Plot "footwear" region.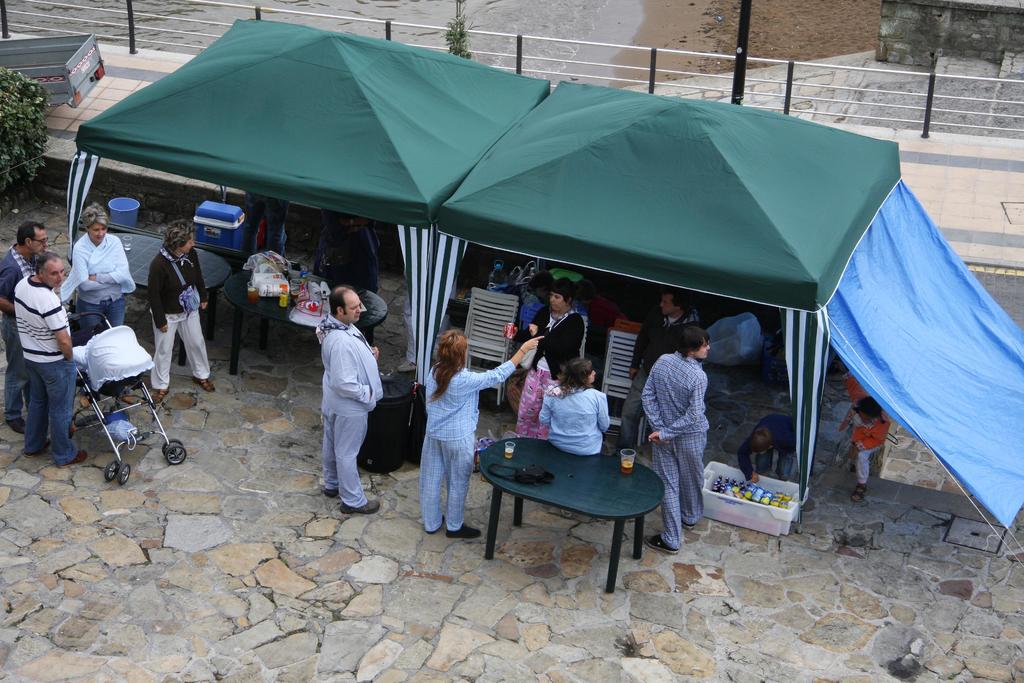
Plotted at (left=428, top=508, right=445, bottom=536).
